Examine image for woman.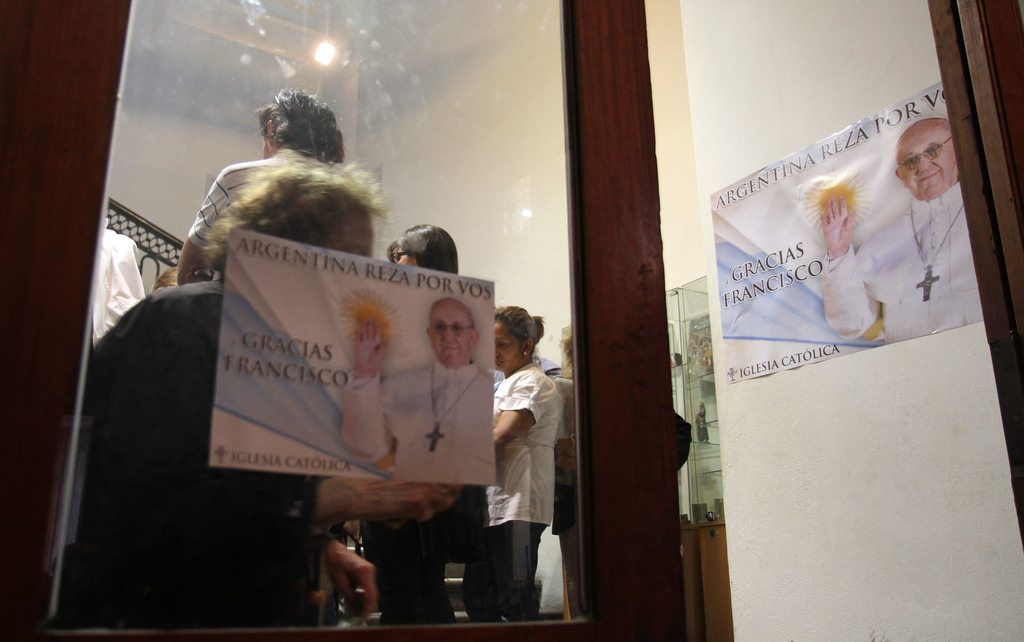
Examination result: [359, 218, 479, 624].
